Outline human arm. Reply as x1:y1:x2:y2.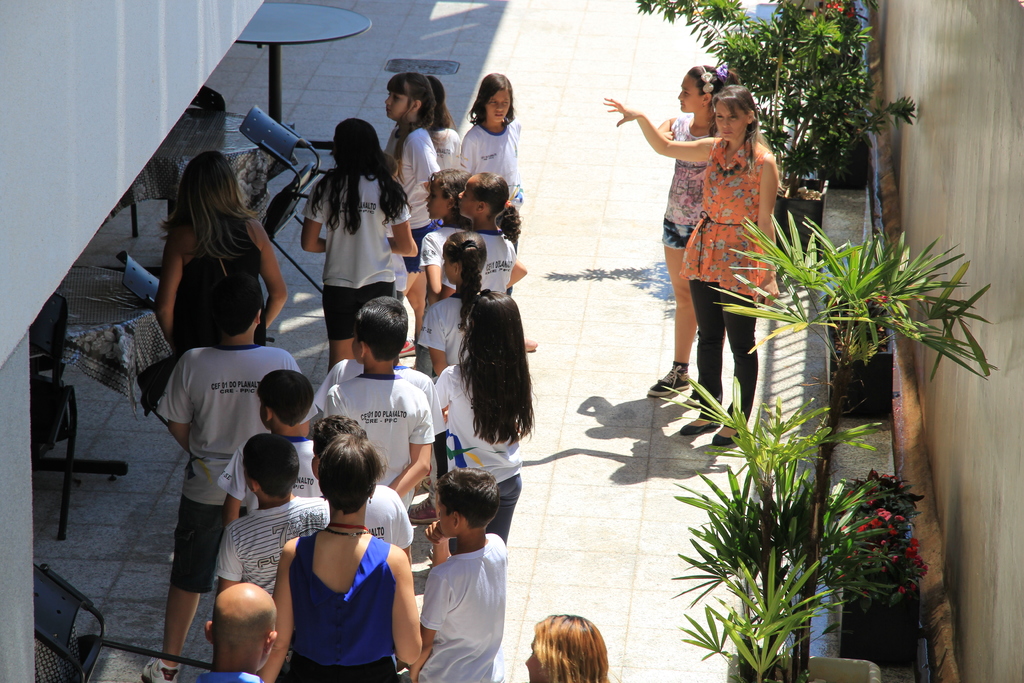
257:536:294:682.
